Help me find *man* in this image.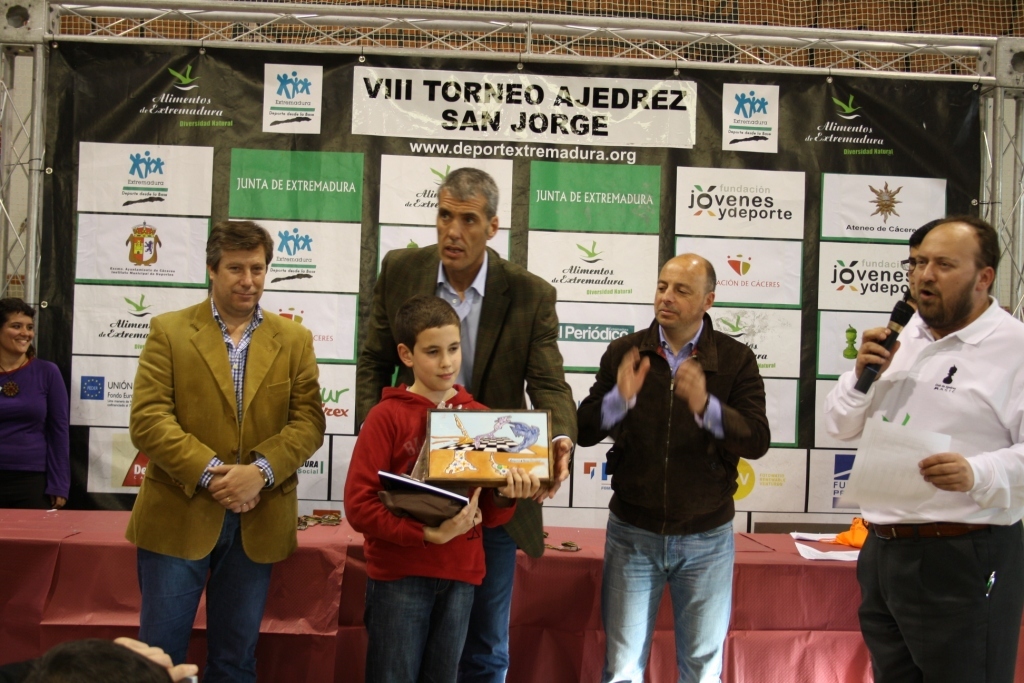
Found it: select_region(896, 218, 946, 300).
